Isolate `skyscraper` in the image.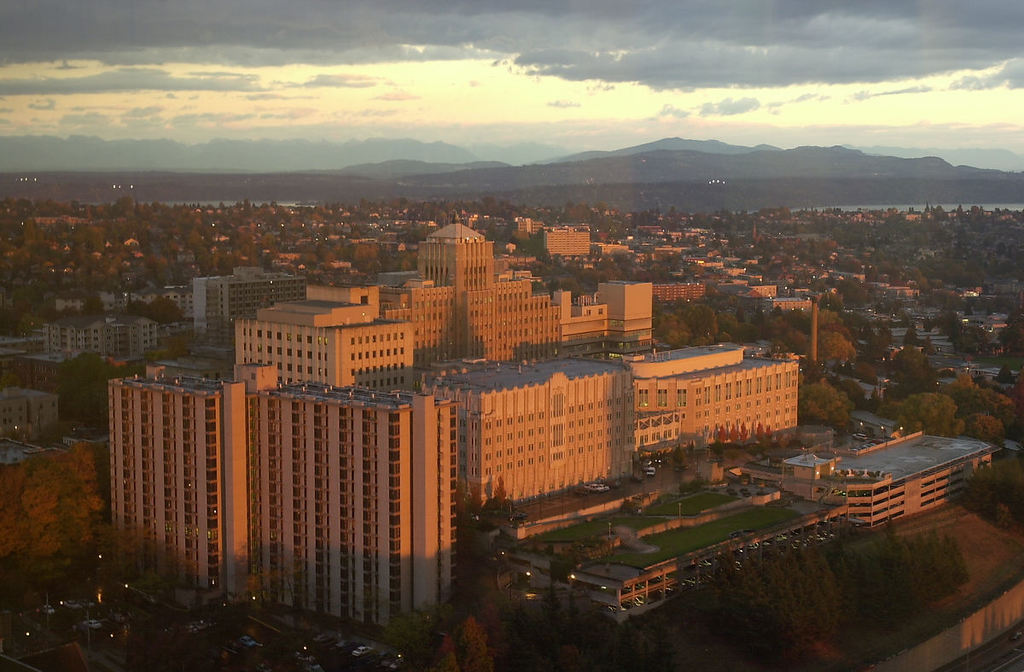
Isolated region: locate(506, 214, 610, 277).
